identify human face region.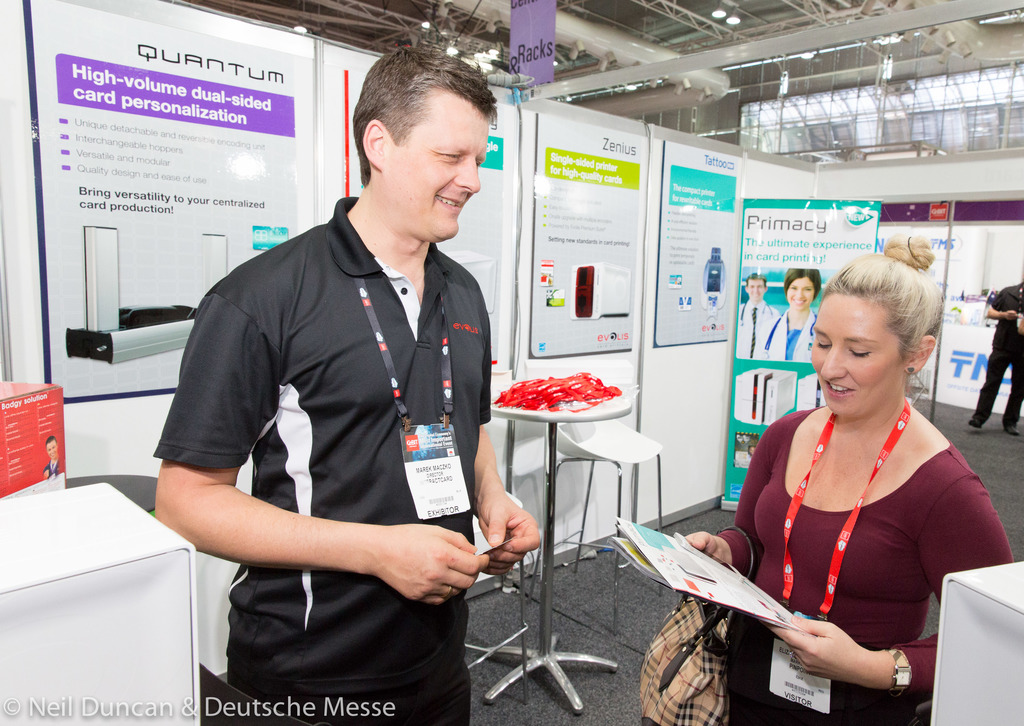
Region: locate(787, 274, 813, 306).
